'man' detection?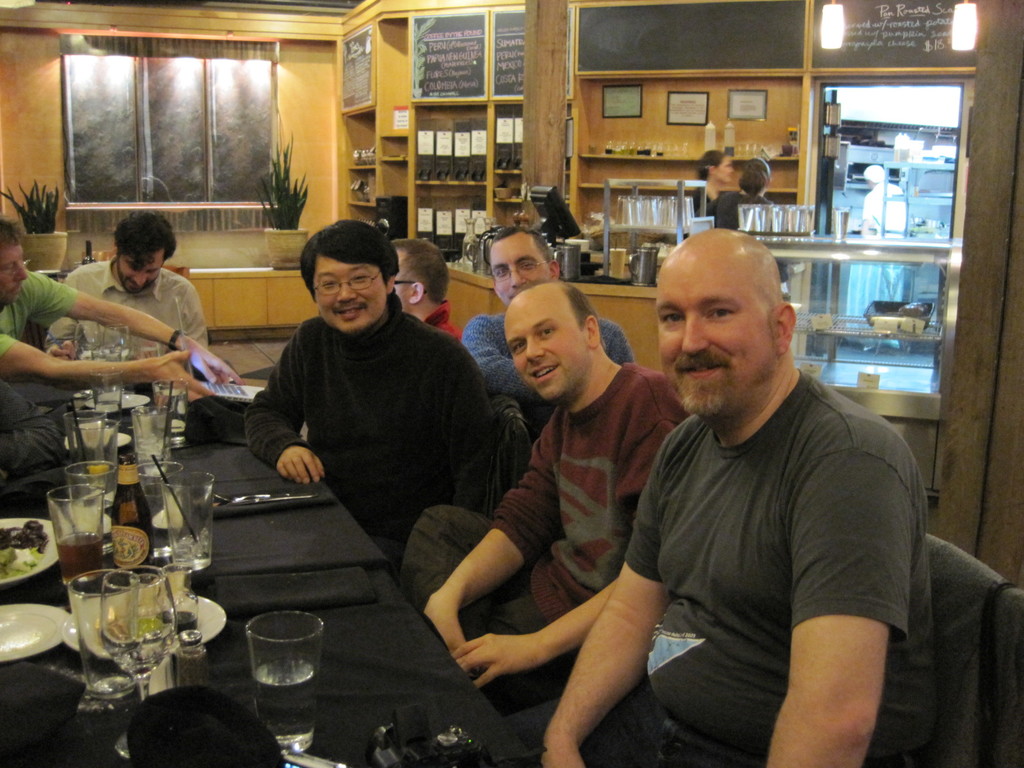
locate(44, 214, 210, 362)
